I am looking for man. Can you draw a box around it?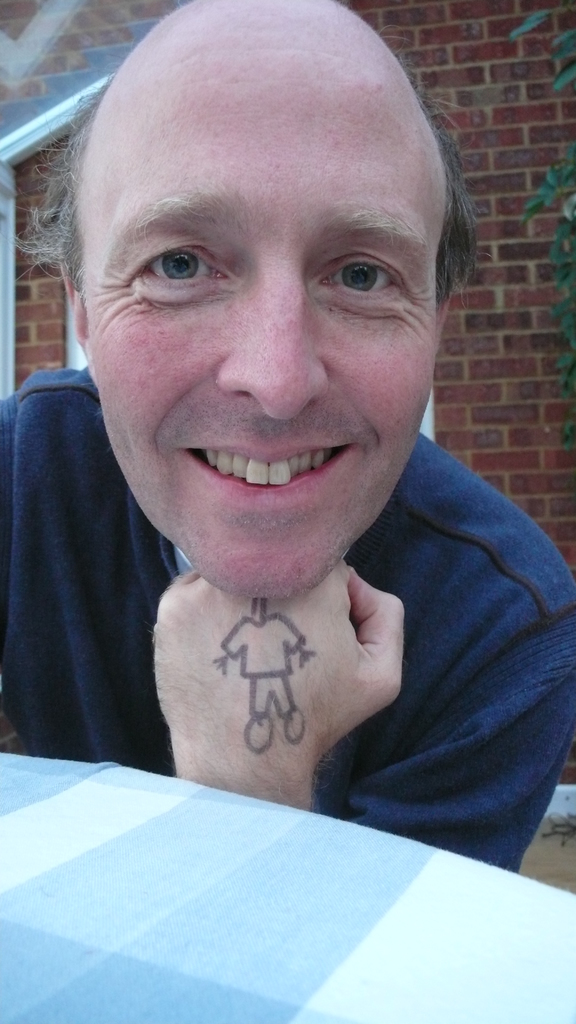
Sure, the bounding box is (0, 0, 575, 865).
